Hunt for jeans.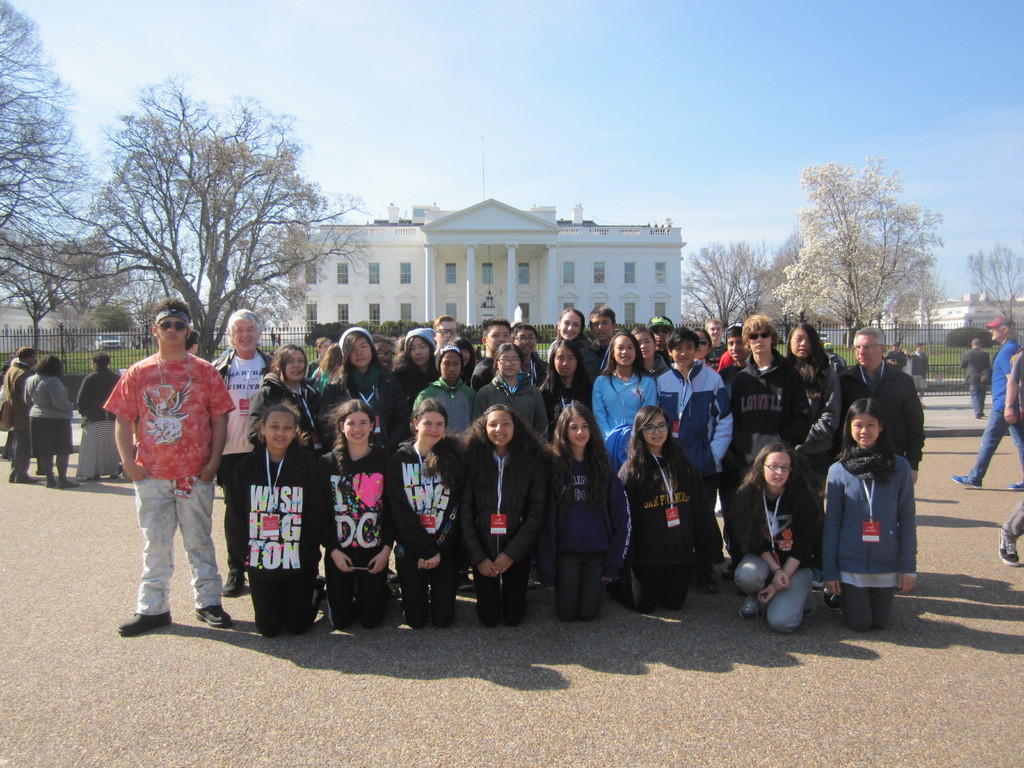
Hunted down at rect(339, 575, 379, 622).
